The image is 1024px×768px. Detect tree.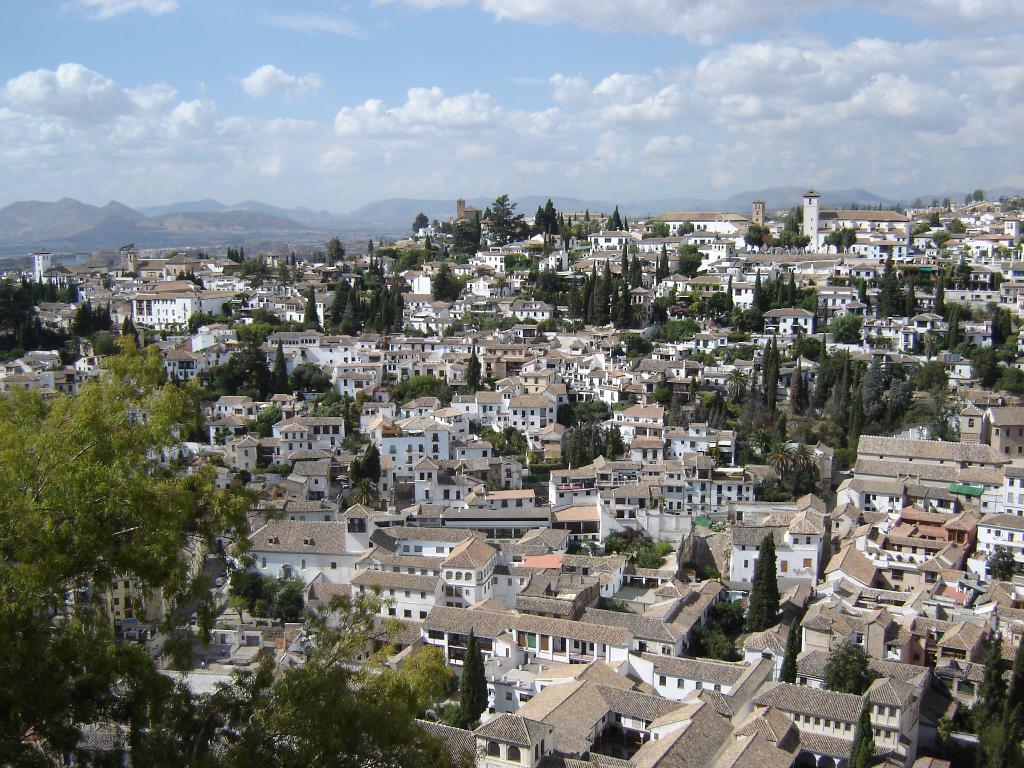
Detection: x1=990, y1=304, x2=1012, y2=348.
